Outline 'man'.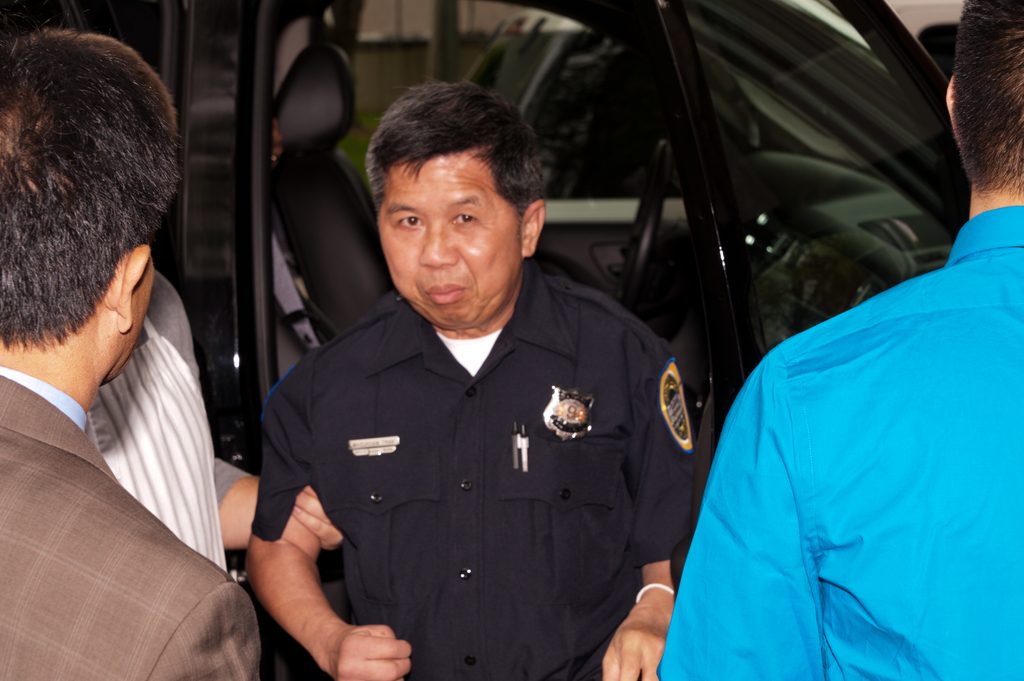
Outline: locate(0, 36, 259, 680).
